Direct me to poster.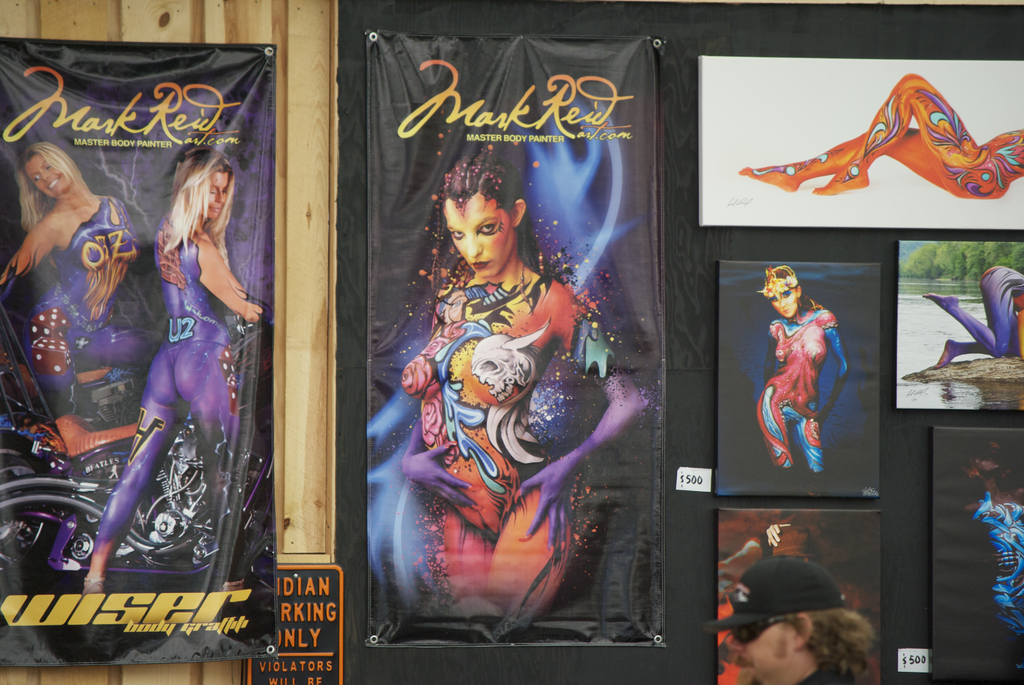
Direction: 712, 257, 883, 499.
